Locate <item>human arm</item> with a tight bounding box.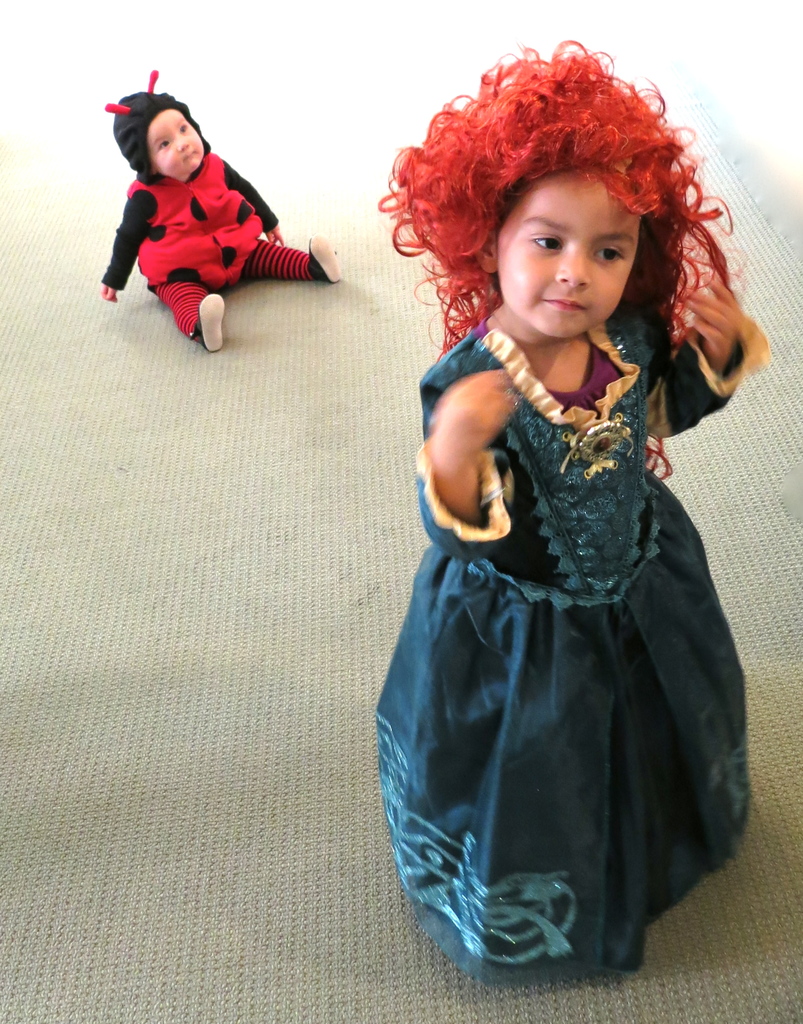
left=99, top=195, right=161, bottom=301.
